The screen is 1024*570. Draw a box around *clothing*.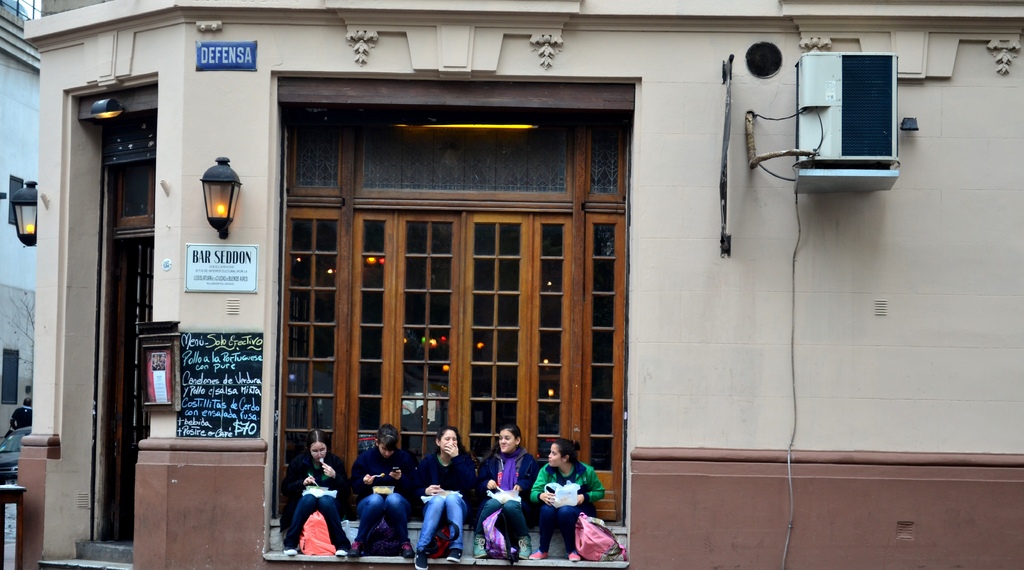
<region>528, 461, 591, 551</region>.
